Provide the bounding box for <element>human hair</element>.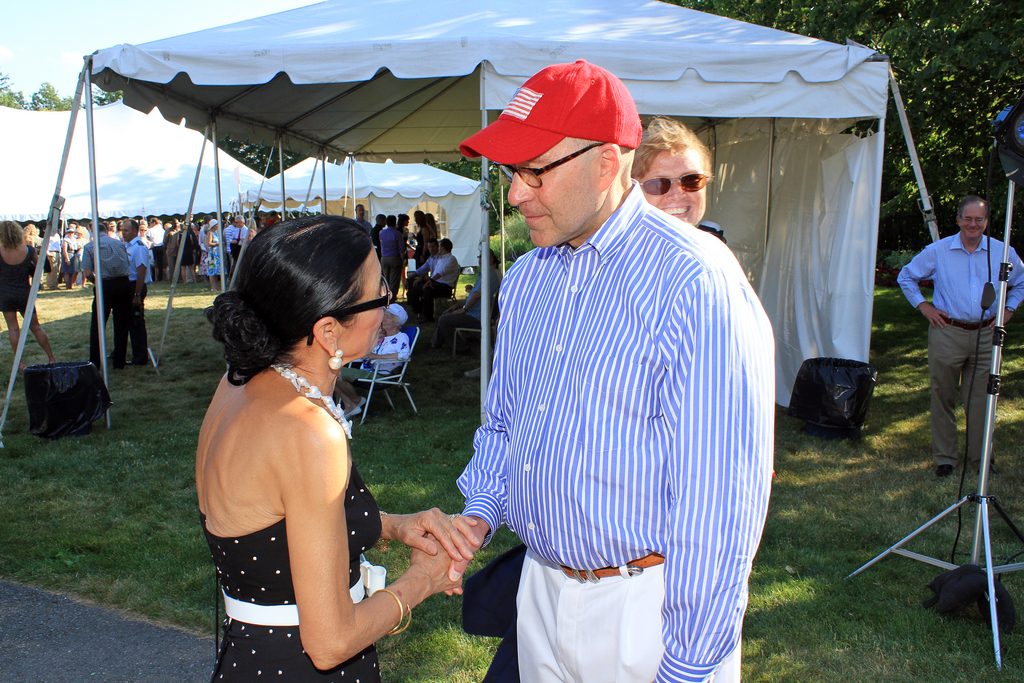
(x1=415, y1=208, x2=430, y2=229).
